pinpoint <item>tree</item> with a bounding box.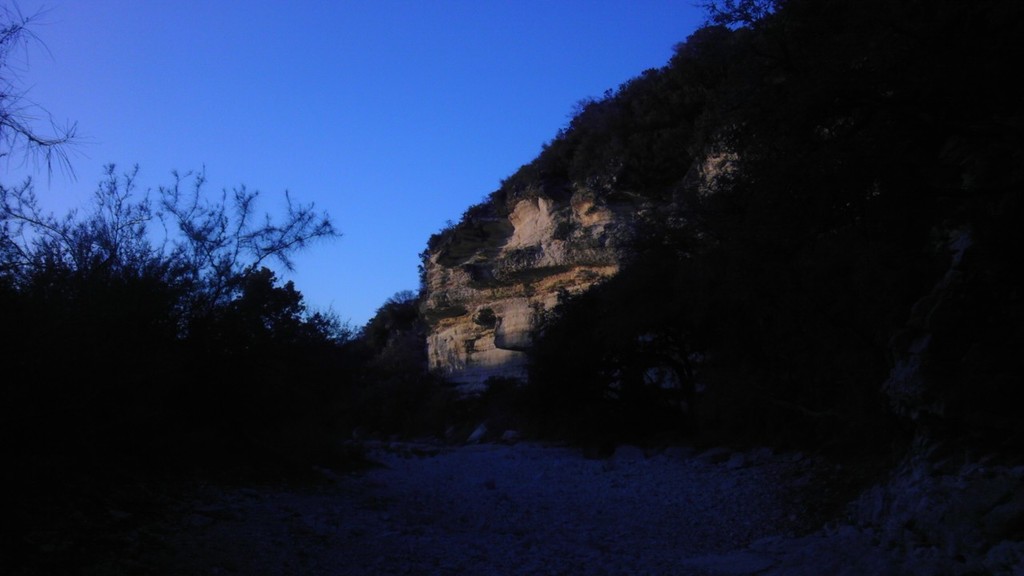
0 0 95 185.
